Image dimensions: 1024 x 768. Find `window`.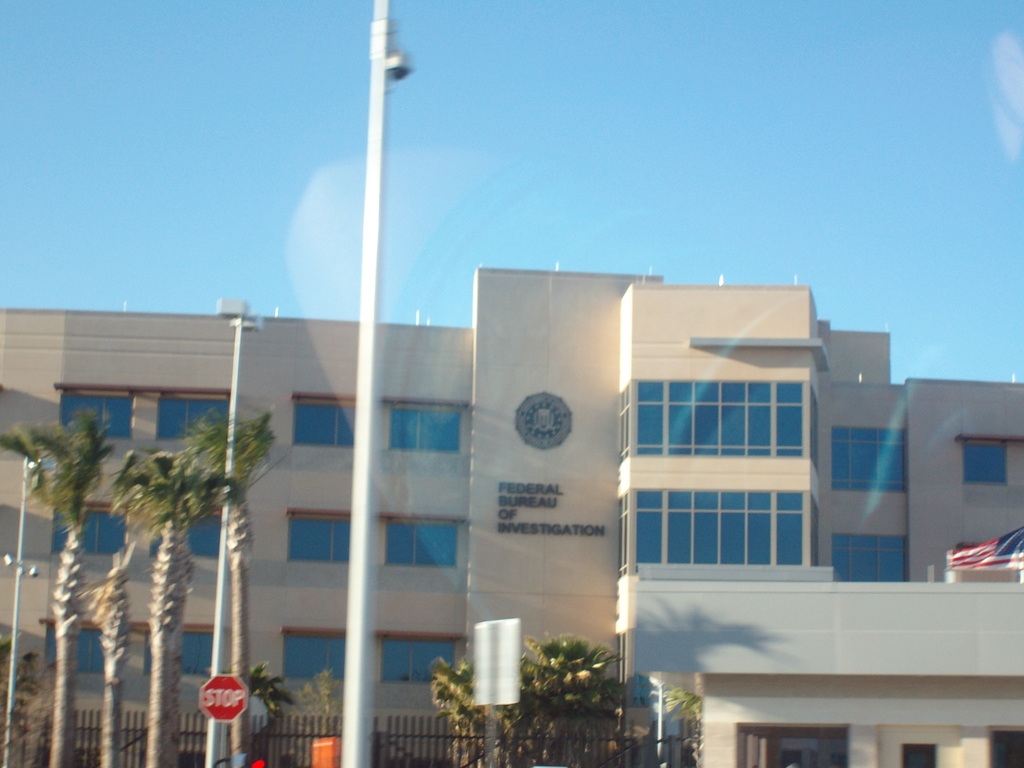
<bbox>291, 389, 358, 447</bbox>.
